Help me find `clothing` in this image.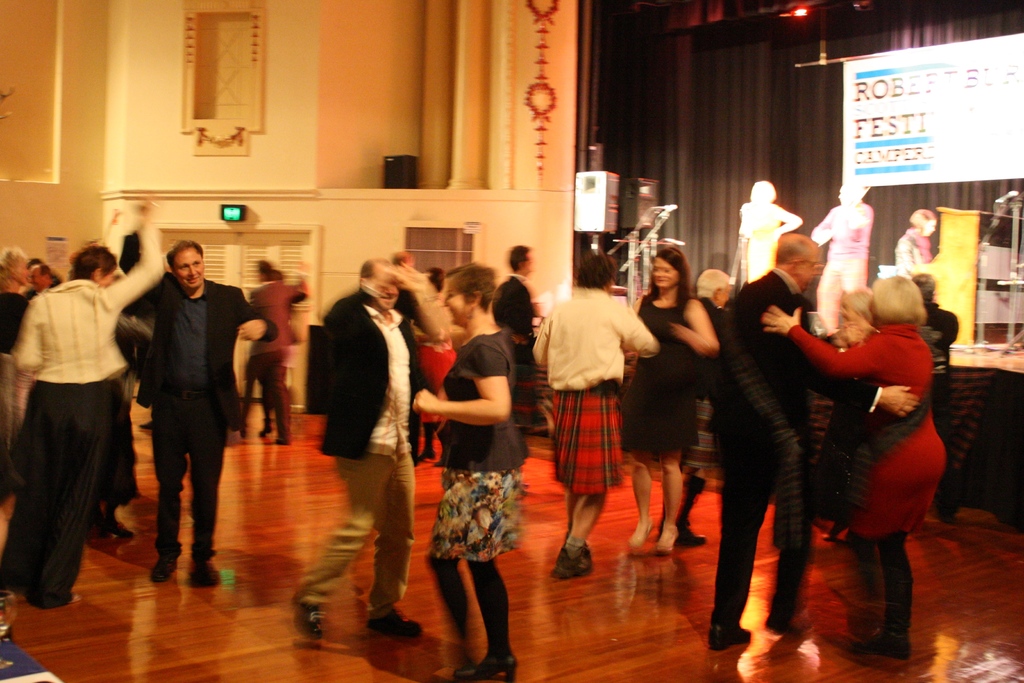
Found it: 895:231:933:281.
